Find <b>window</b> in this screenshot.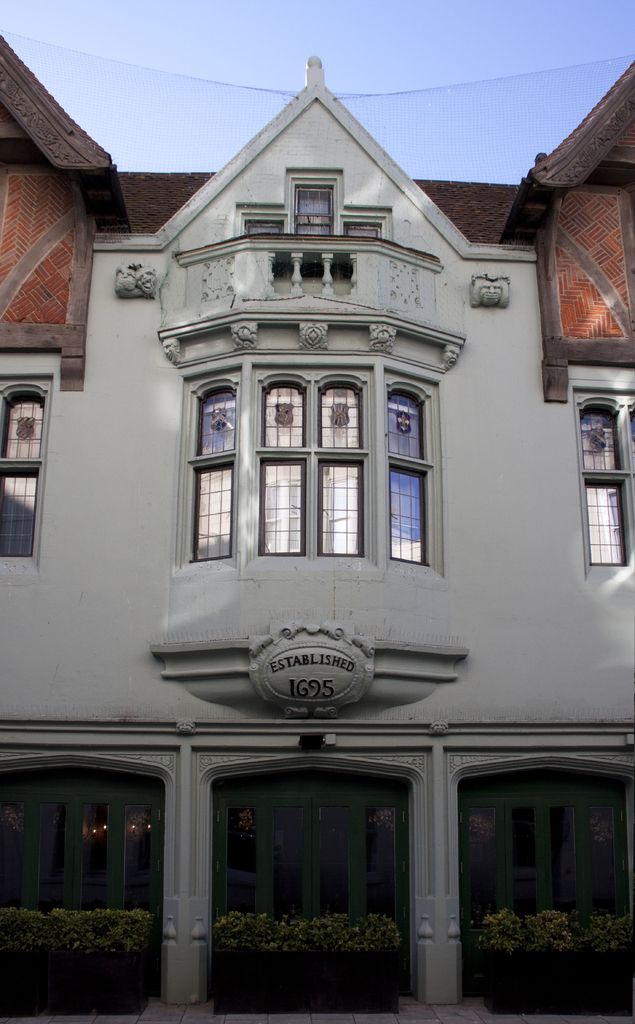
The bounding box for <b>window</b> is [left=579, top=399, right=634, bottom=547].
